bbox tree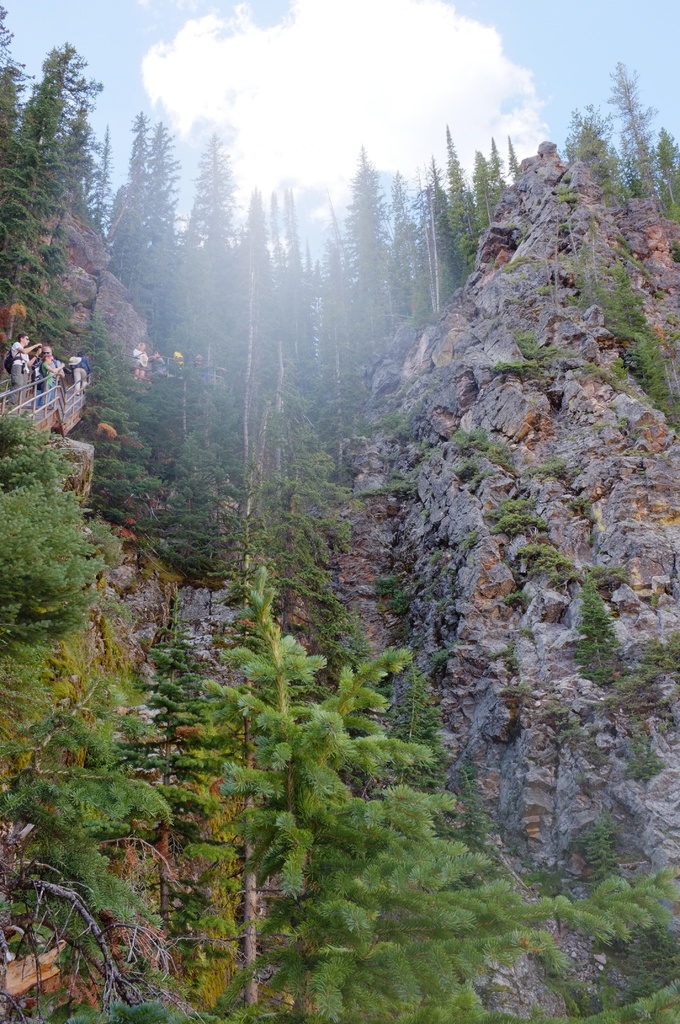
left=423, top=151, right=451, bottom=298
